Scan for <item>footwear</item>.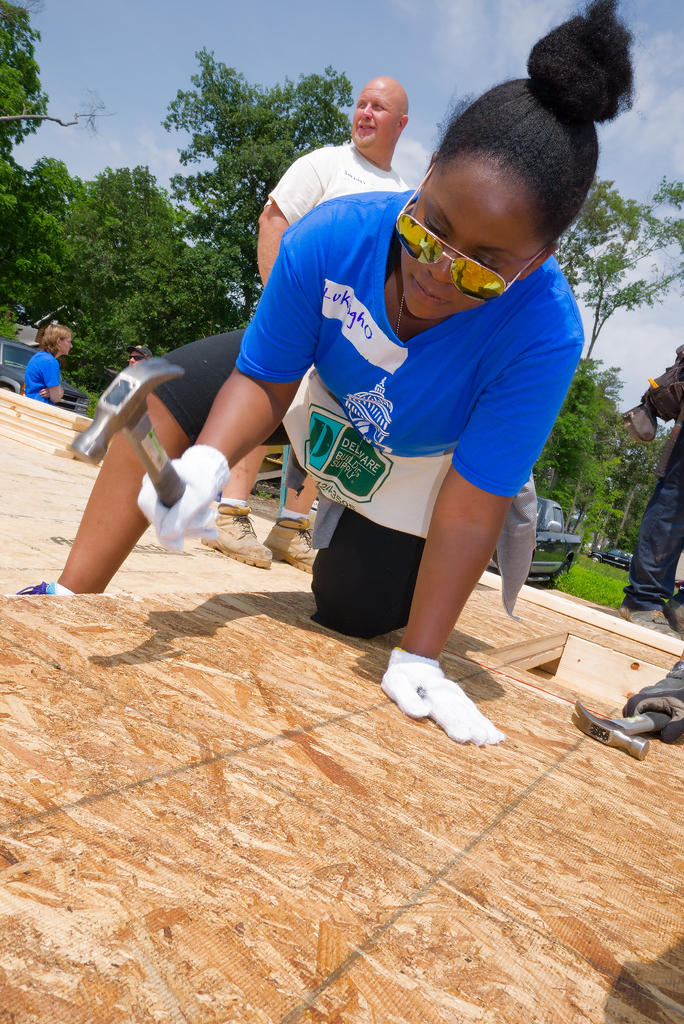
Scan result: BBox(660, 600, 683, 636).
